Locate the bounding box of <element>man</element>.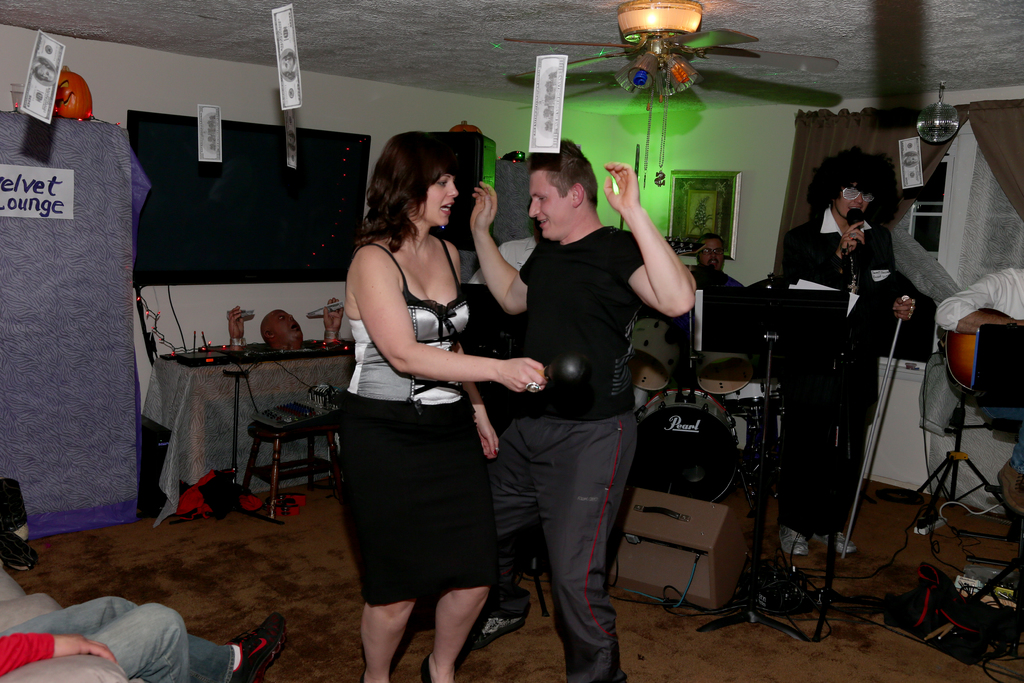
Bounding box: x1=0, y1=595, x2=285, y2=682.
